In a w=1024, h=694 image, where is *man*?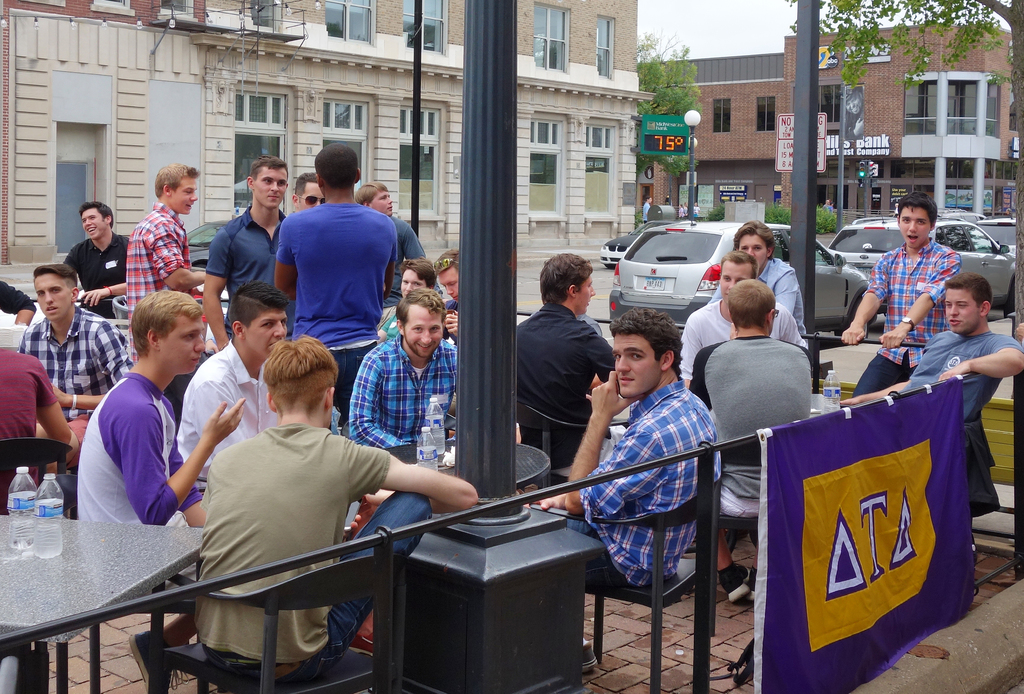
[left=507, top=247, right=636, bottom=476].
